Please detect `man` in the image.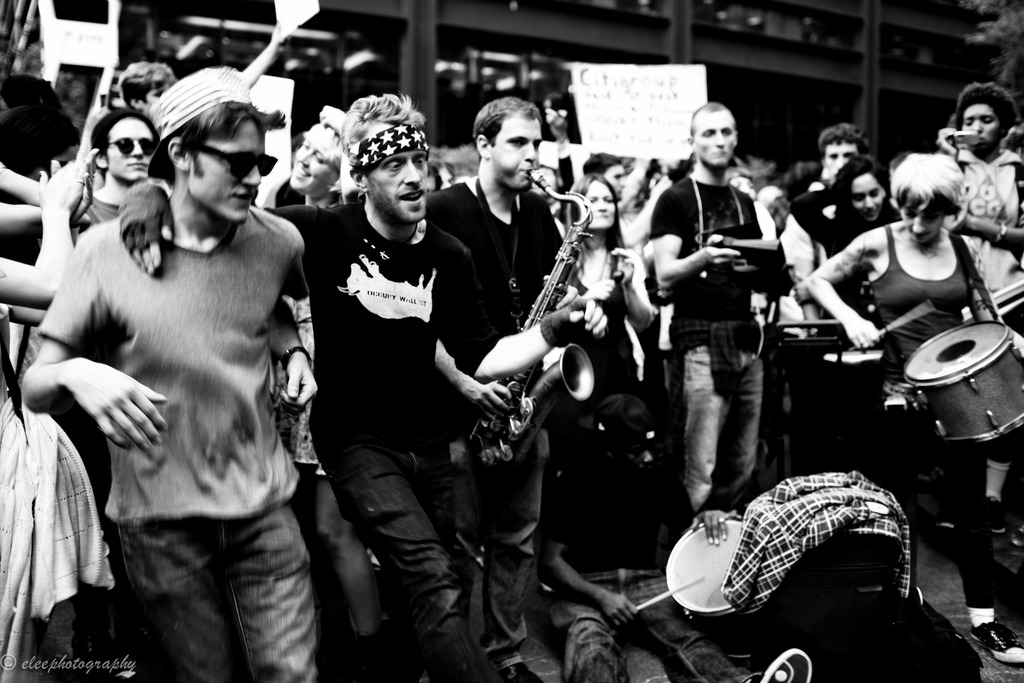
bbox=[581, 152, 624, 199].
